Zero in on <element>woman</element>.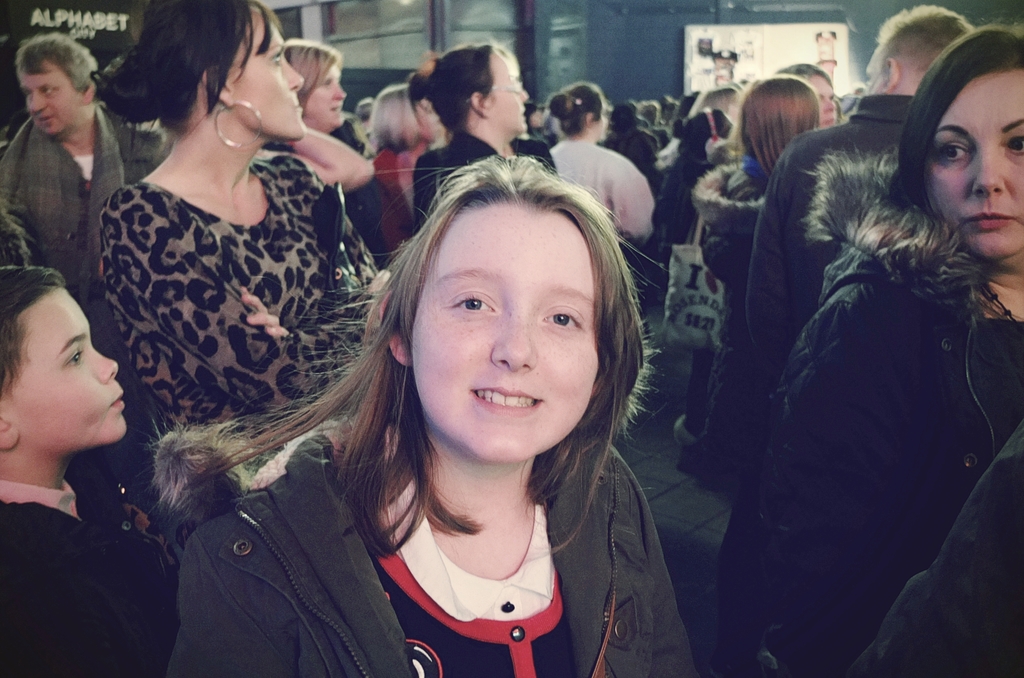
Zeroed in: x1=711, y1=17, x2=1023, y2=677.
